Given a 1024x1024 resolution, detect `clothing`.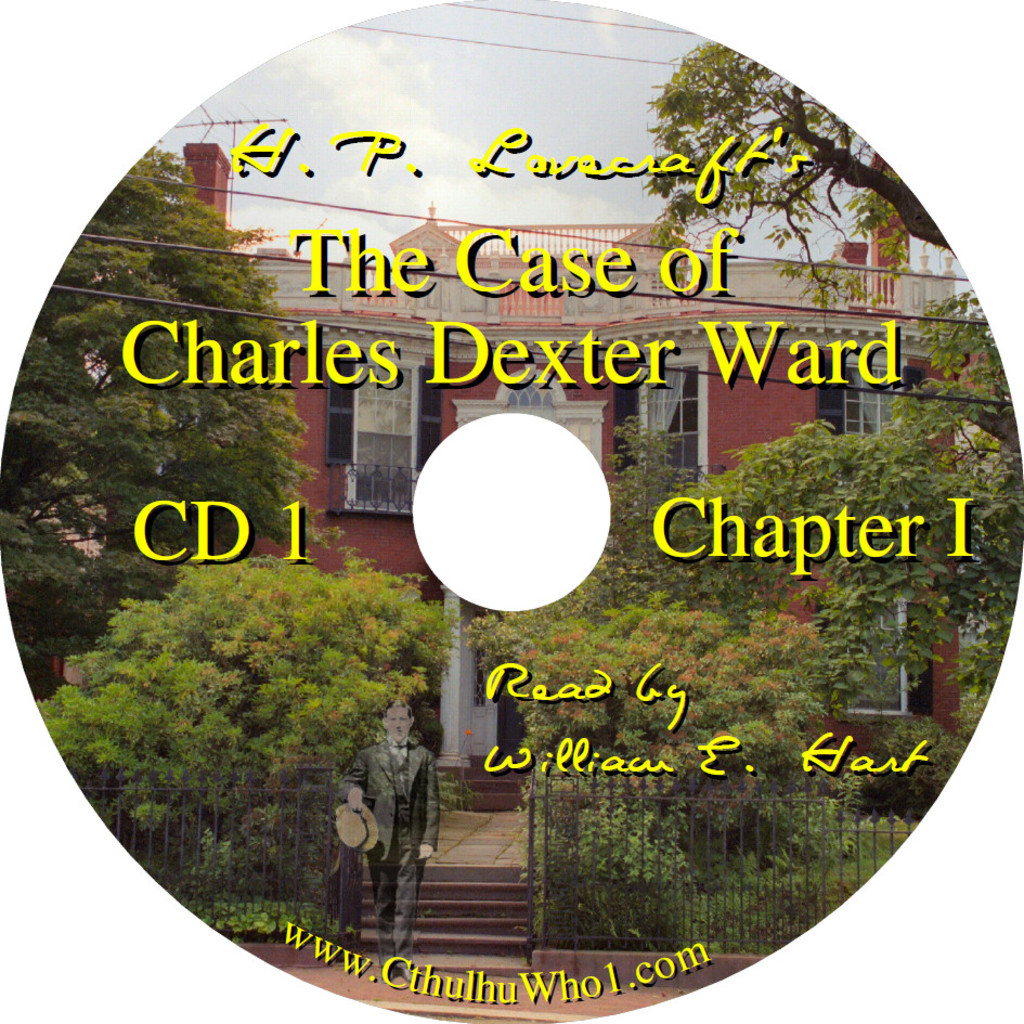
box(350, 739, 450, 969).
